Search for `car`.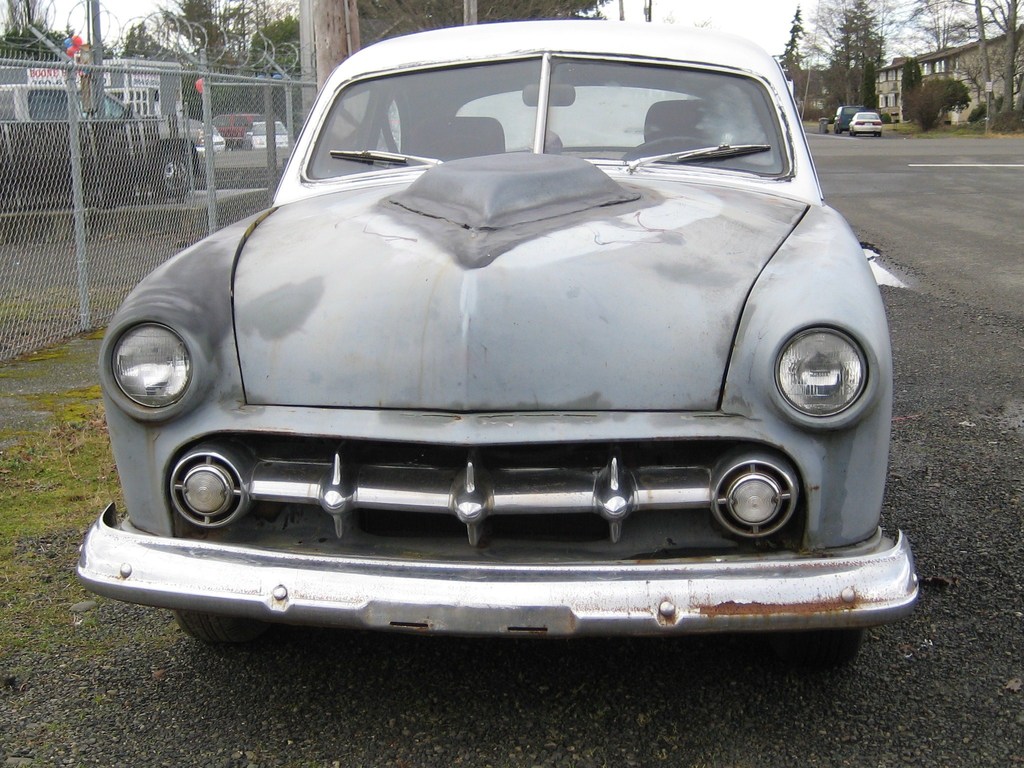
Found at 851, 108, 885, 143.
